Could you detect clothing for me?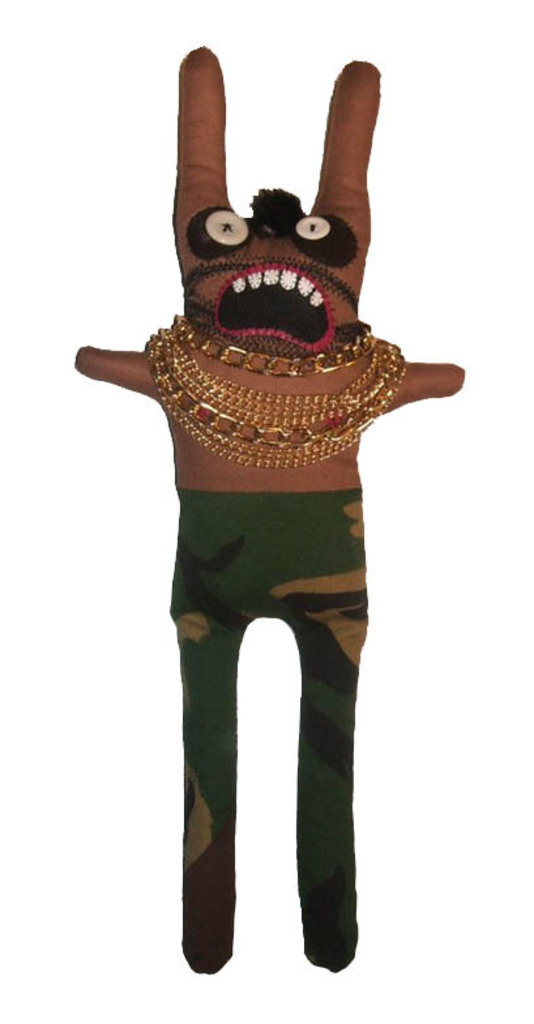
Detection result: (x1=161, y1=492, x2=368, y2=980).
